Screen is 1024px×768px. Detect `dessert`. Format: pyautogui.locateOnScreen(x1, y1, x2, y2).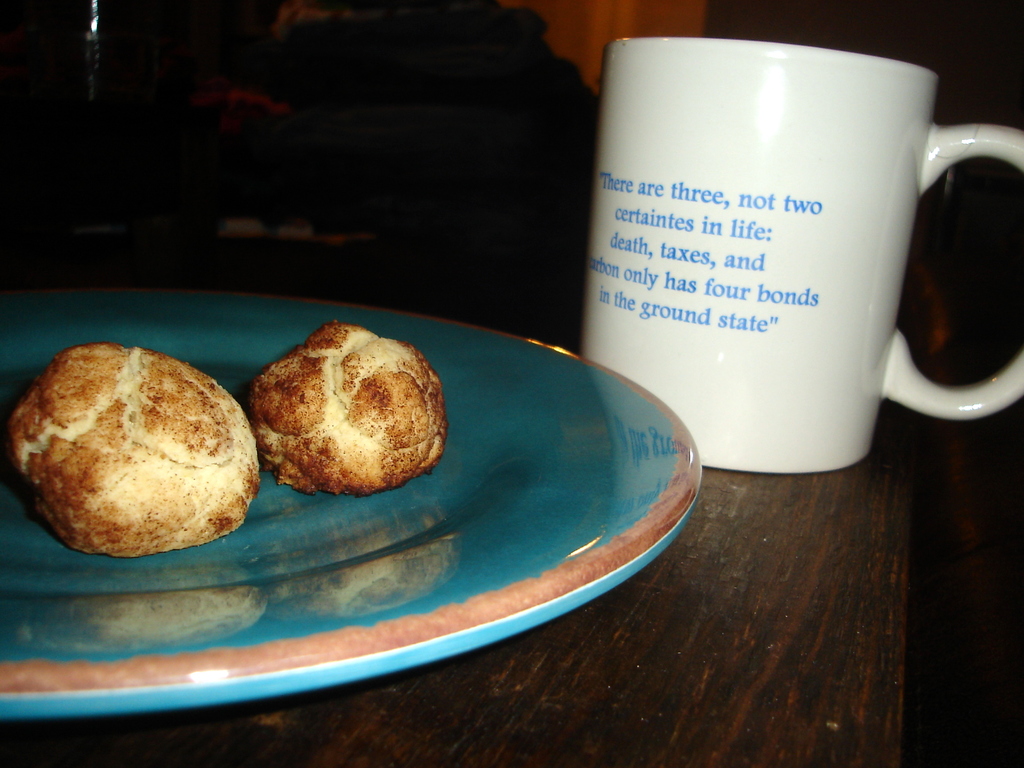
pyautogui.locateOnScreen(242, 326, 442, 509).
